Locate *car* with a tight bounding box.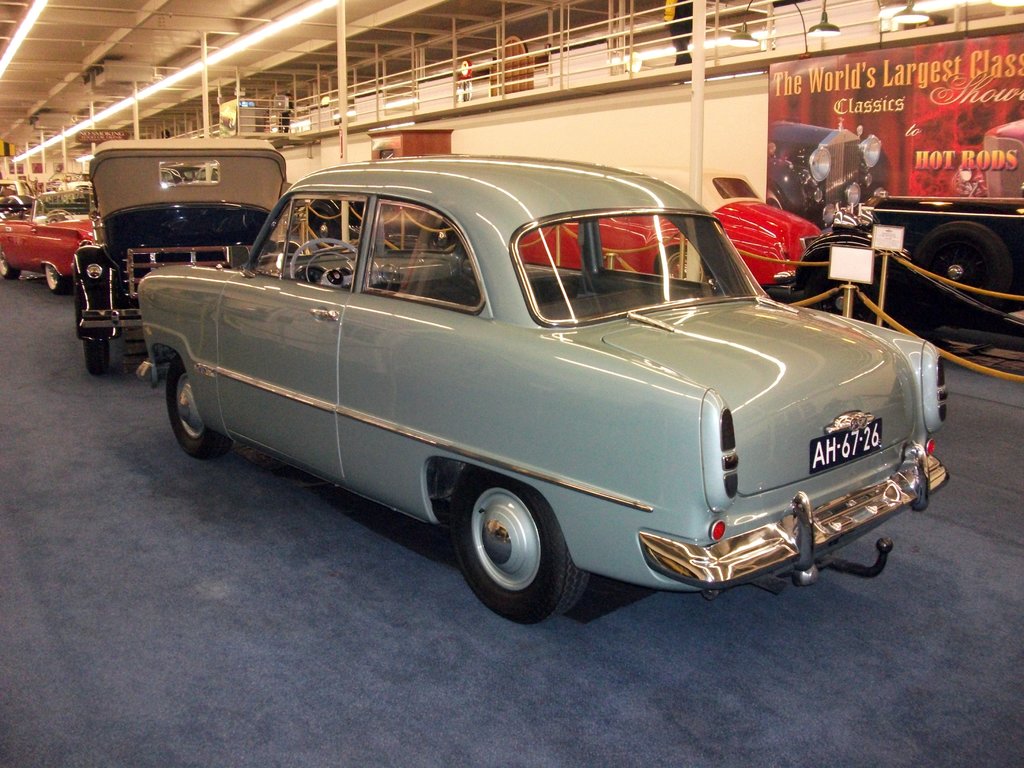
(x1=111, y1=177, x2=948, y2=610).
